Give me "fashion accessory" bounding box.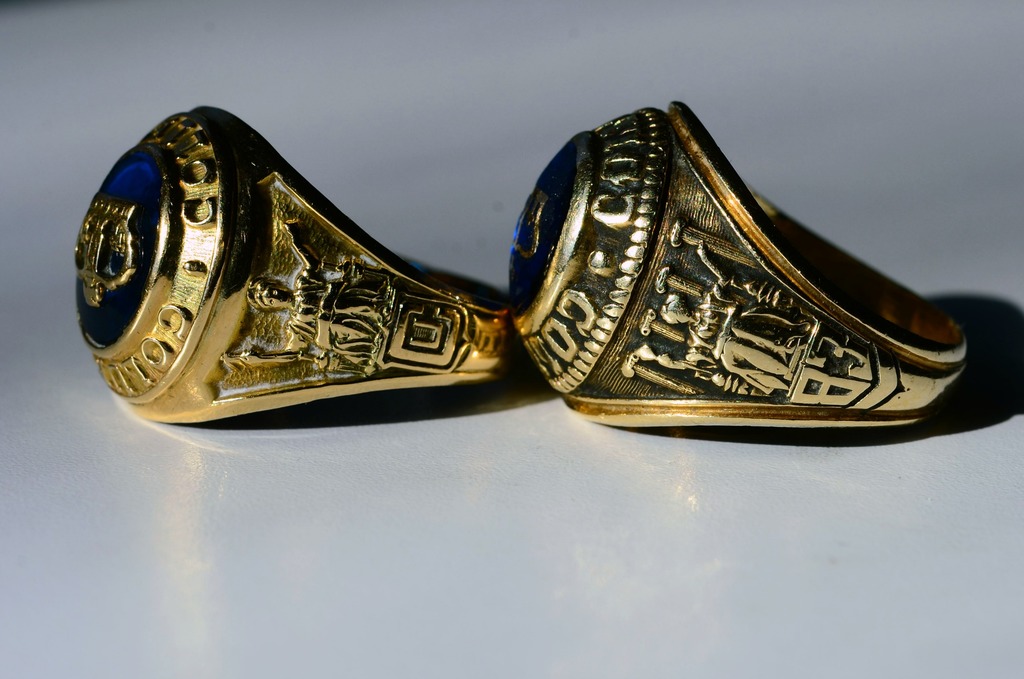
{"left": 502, "top": 97, "right": 965, "bottom": 425}.
